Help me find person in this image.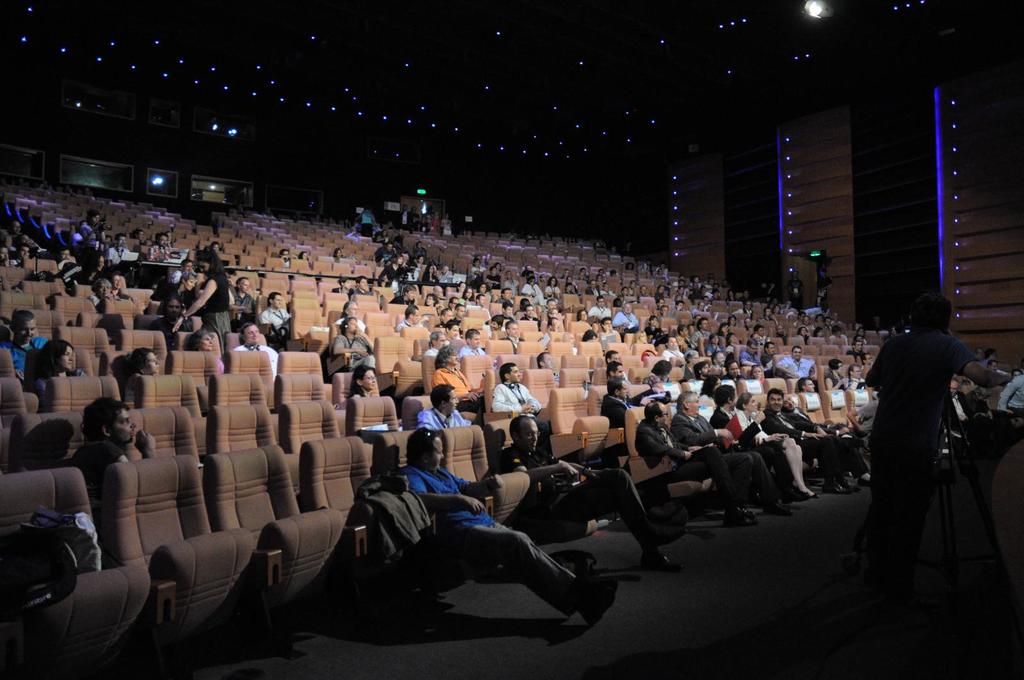
Found it: box=[125, 345, 166, 382].
